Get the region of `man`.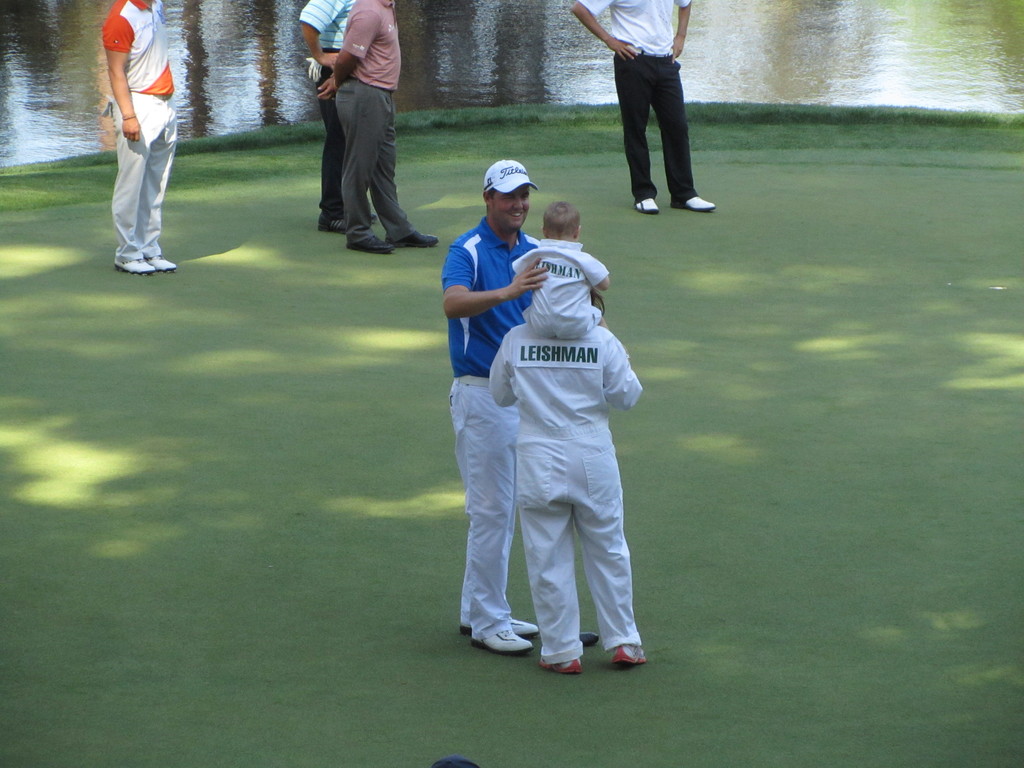
box(440, 159, 544, 655).
